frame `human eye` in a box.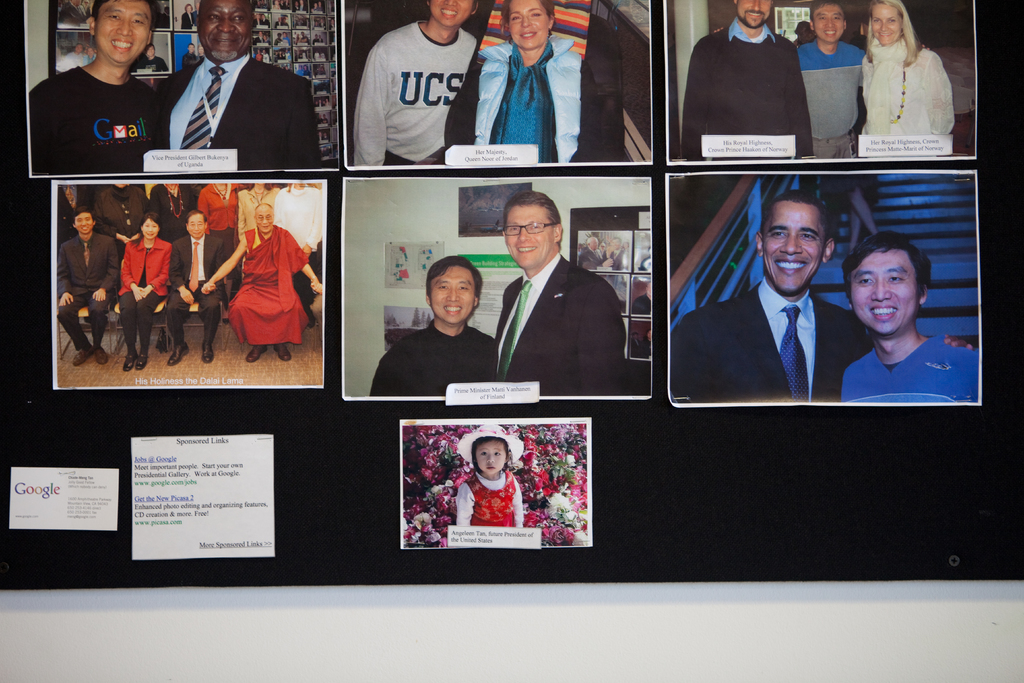
885:267:908:288.
